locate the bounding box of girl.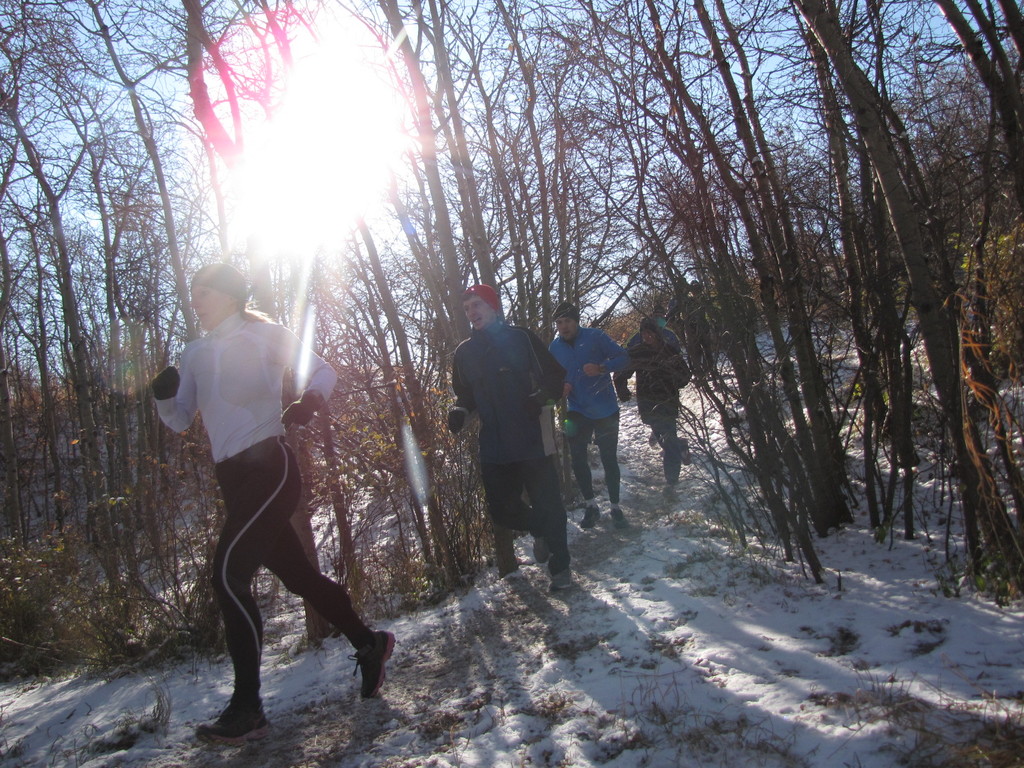
Bounding box: 152 262 397 748.
